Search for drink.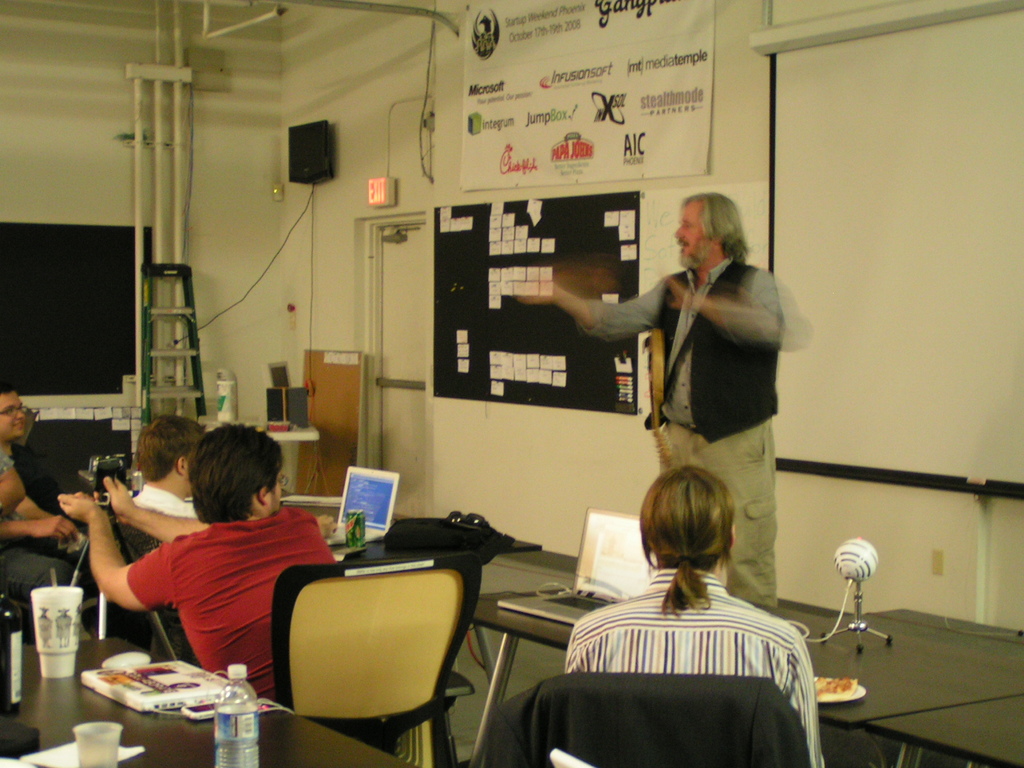
Found at (left=222, top=658, right=255, bottom=763).
